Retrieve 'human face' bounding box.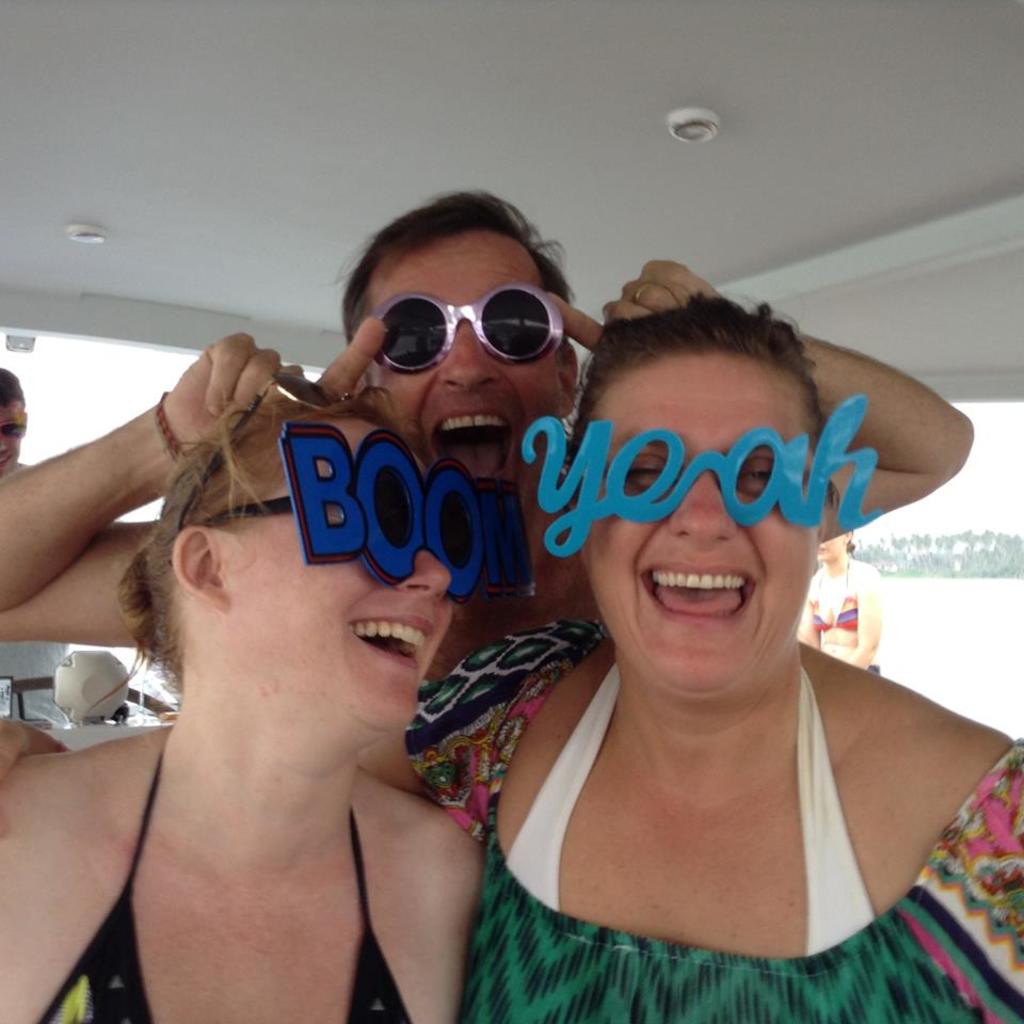
Bounding box: [233, 425, 460, 724].
